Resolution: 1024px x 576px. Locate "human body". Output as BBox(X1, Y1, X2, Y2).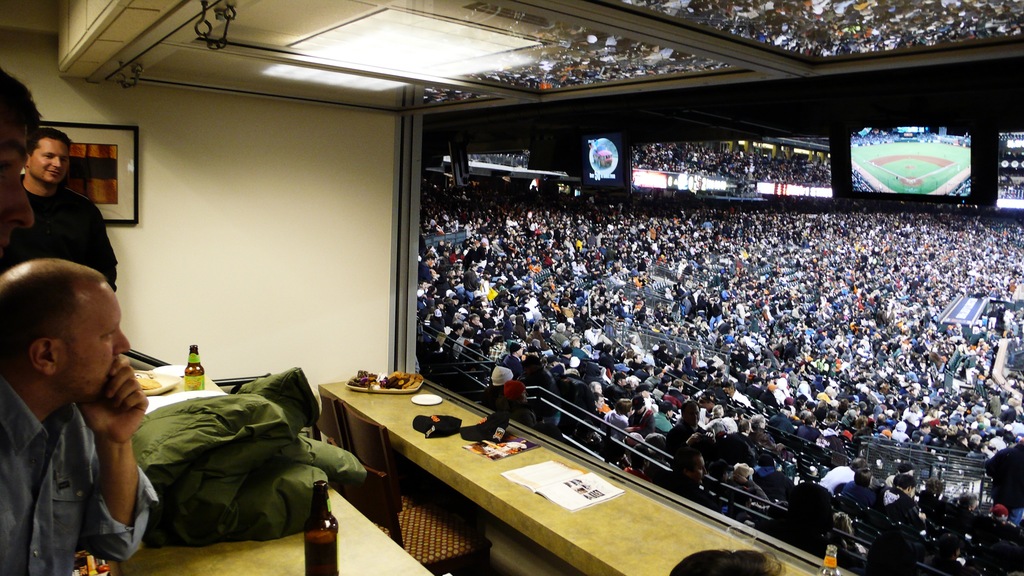
BBox(844, 246, 855, 248).
